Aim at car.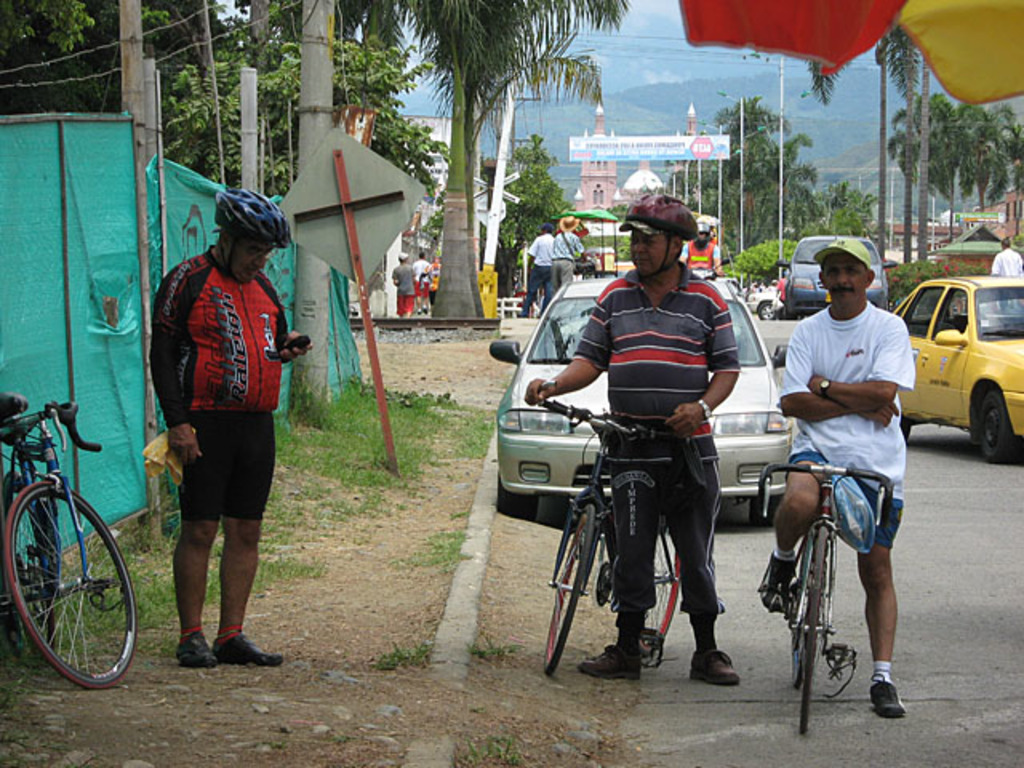
Aimed at [left=488, top=278, right=794, bottom=514].
